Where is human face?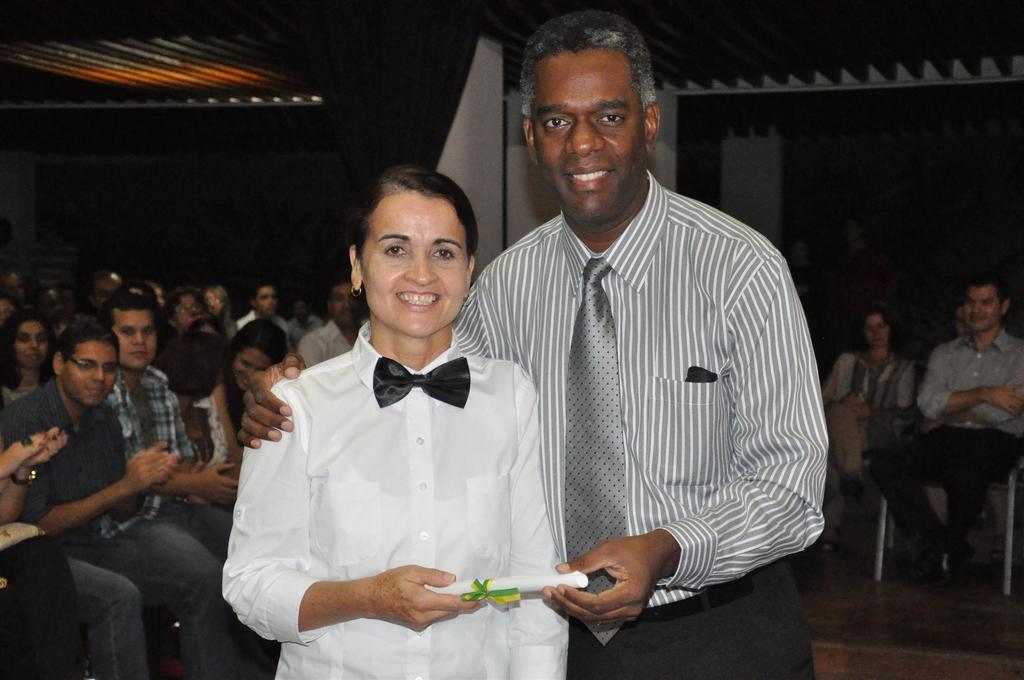
left=865, top=313, right=887, bottom=346.
